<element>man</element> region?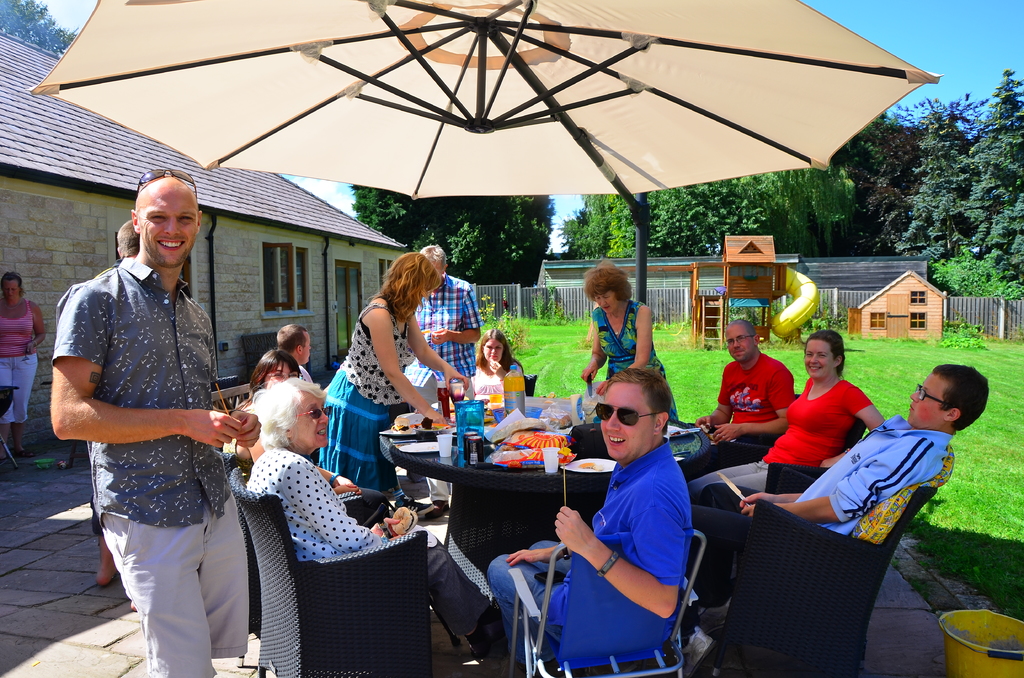
rect(686, 361, 993, 677)
